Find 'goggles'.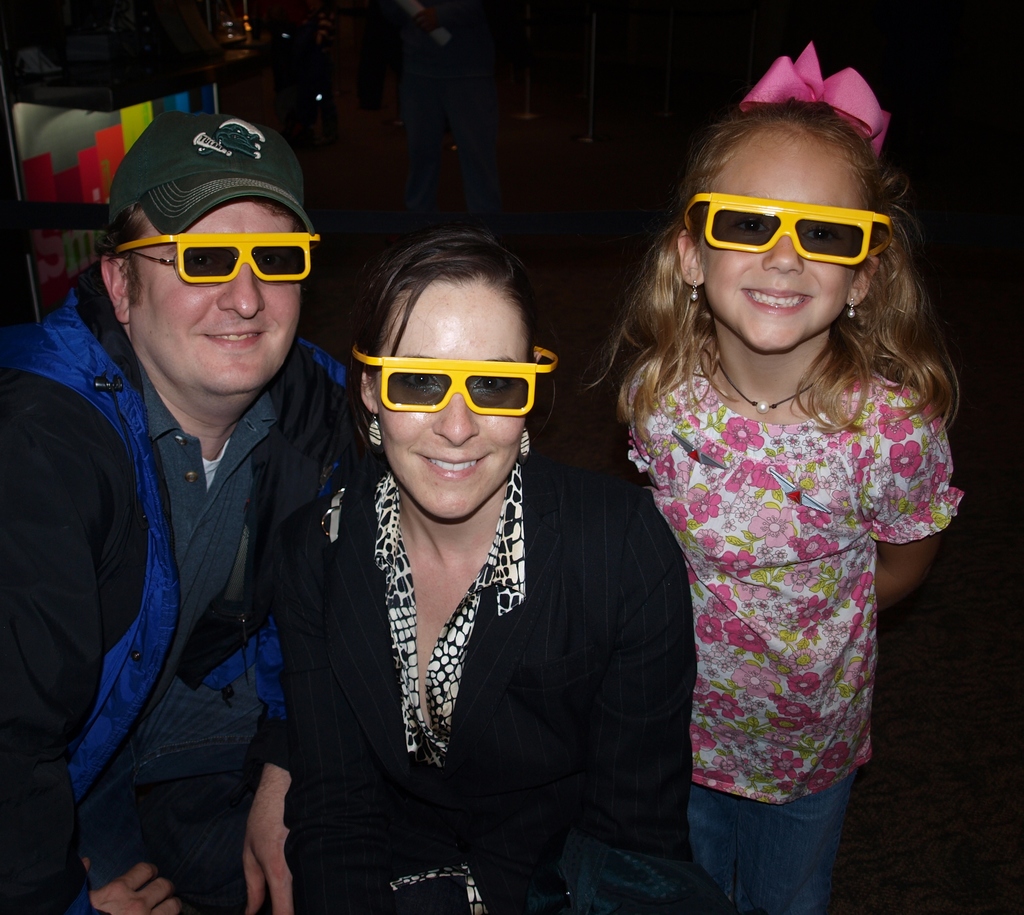
(x1=111, y1=227, x2=321, y2=280).
